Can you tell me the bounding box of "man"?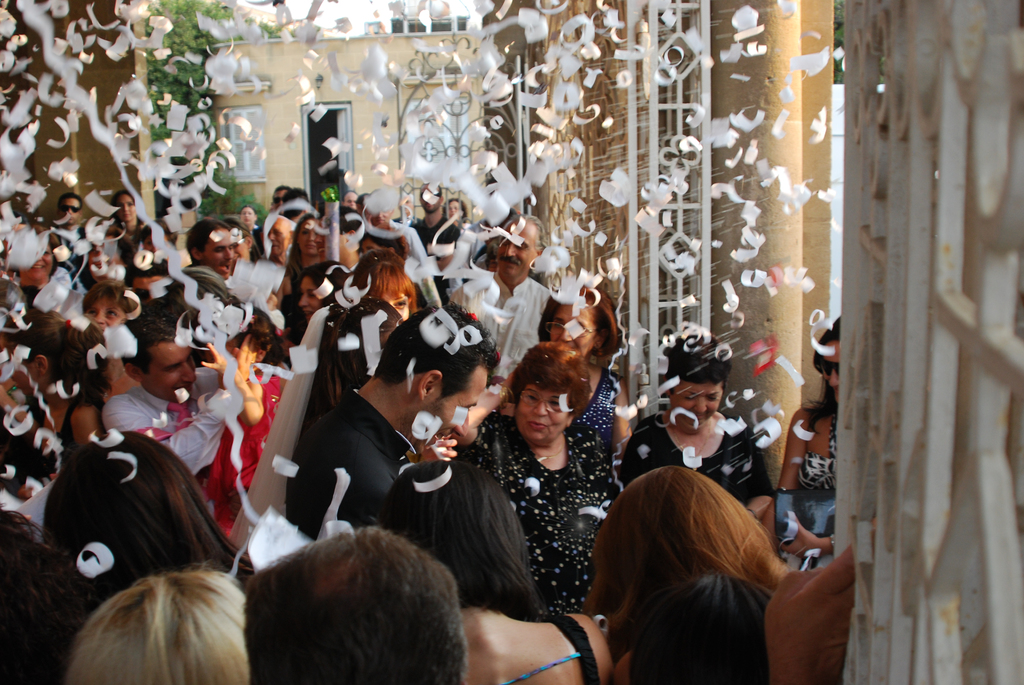
crop(285, 304, 490, 544).
